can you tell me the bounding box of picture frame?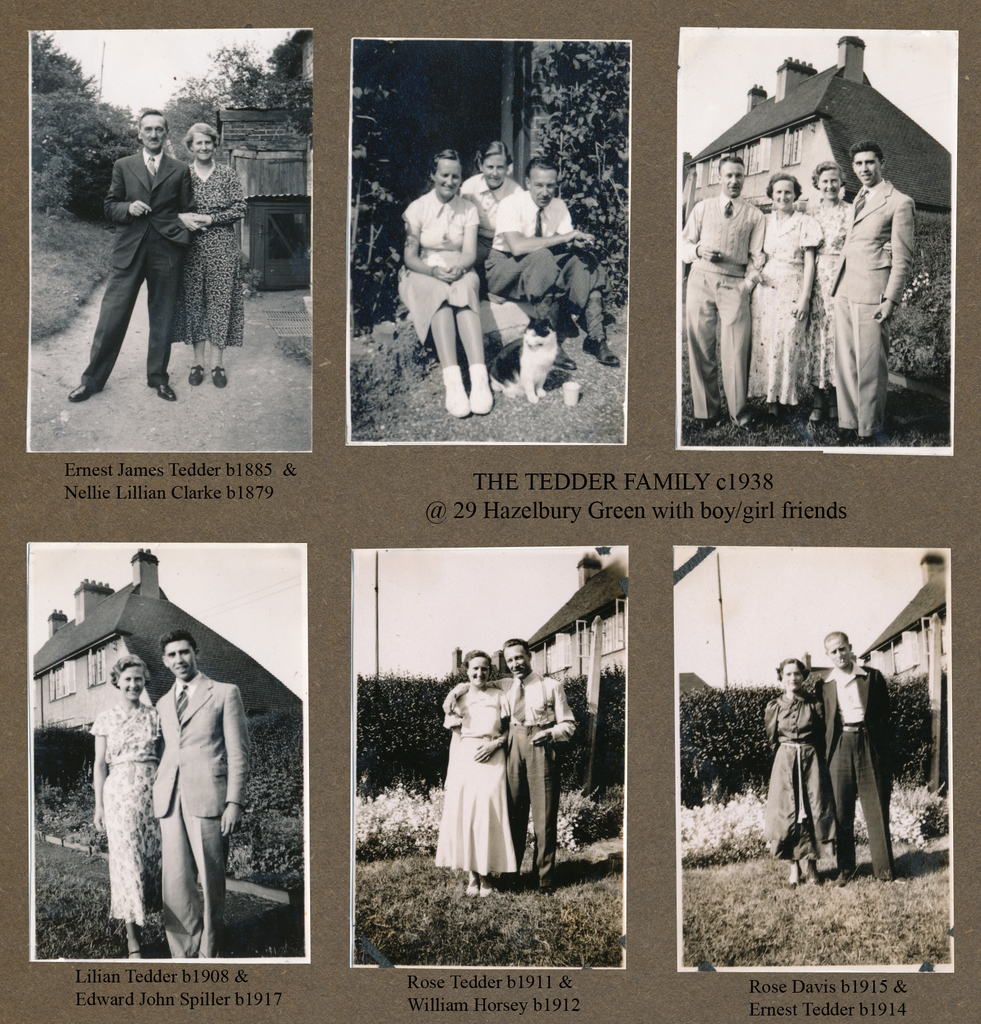
select_region(26, 38, 306, 460).
